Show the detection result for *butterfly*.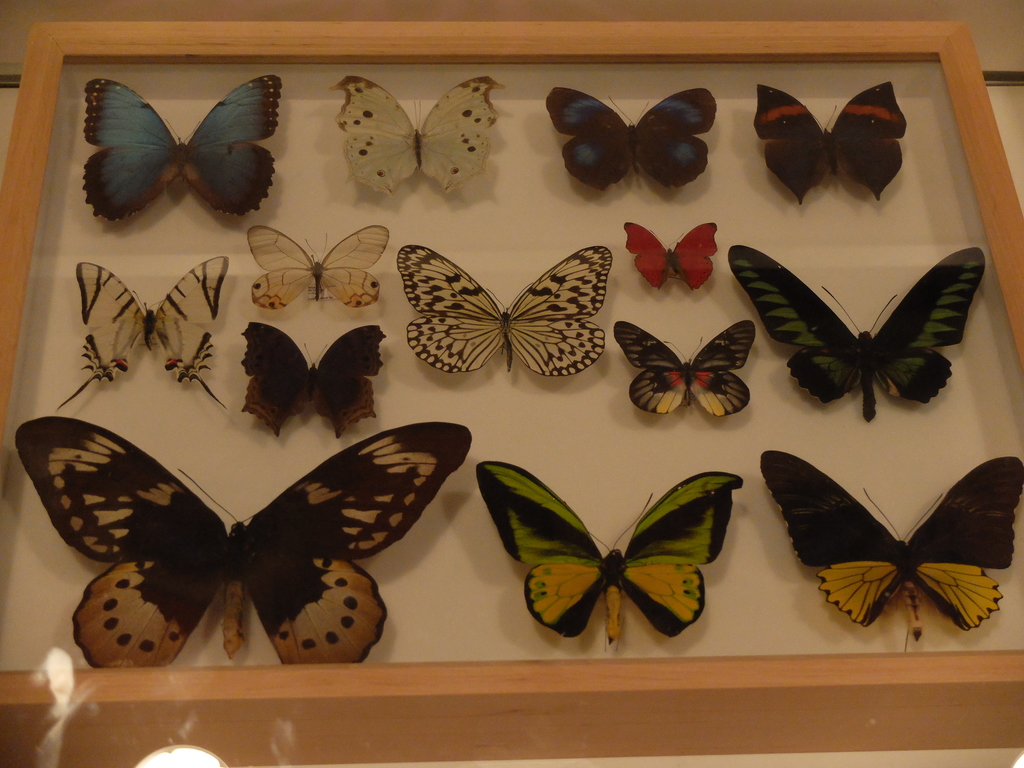
BBox(248, 221, 401, 308).
